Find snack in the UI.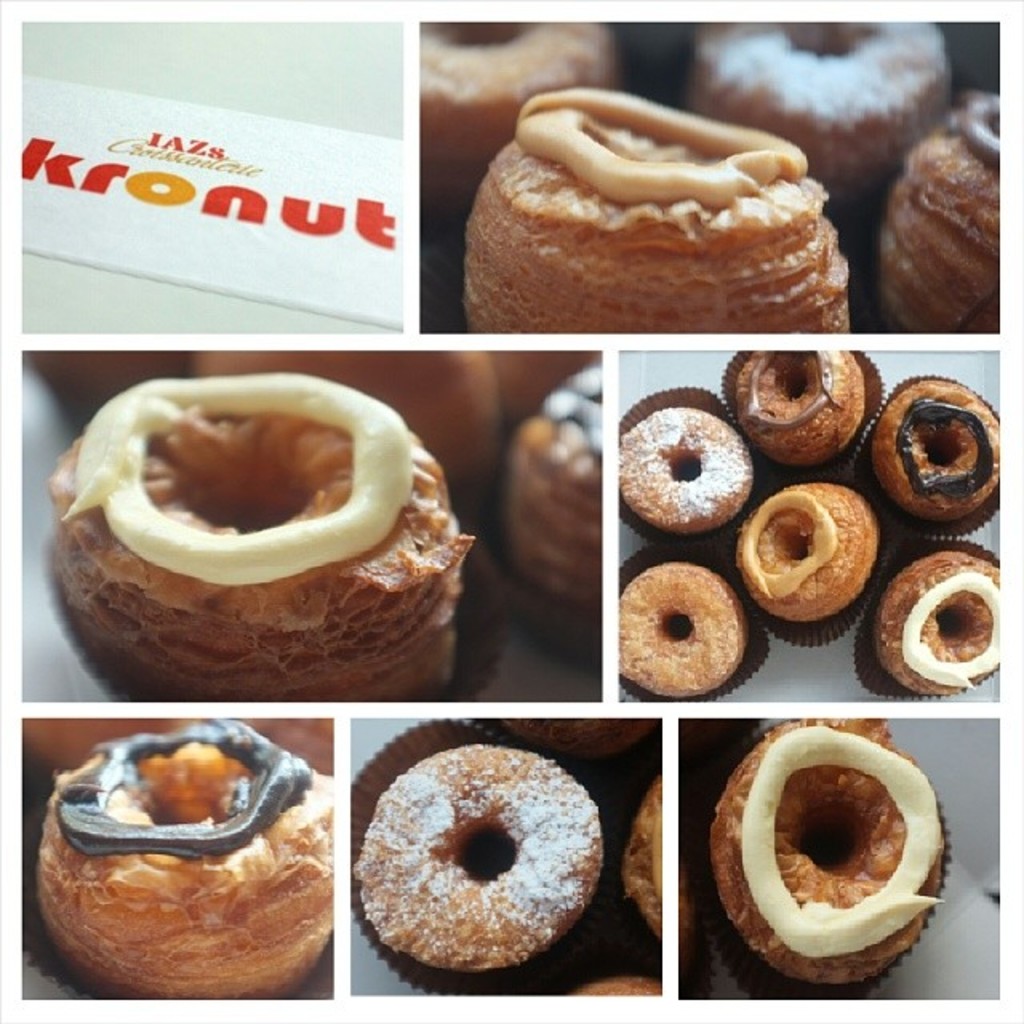
UI element at x1=357 y1=746 x2=600 y2=978.
